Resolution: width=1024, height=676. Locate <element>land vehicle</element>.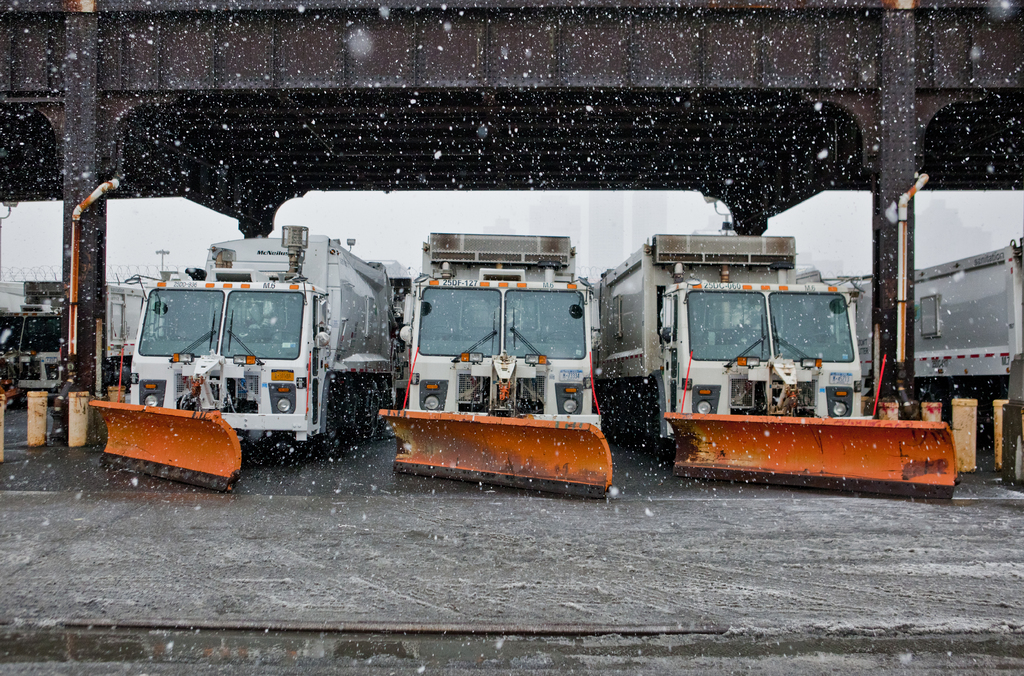
left=369, top=235, right=624, bottom=476.
